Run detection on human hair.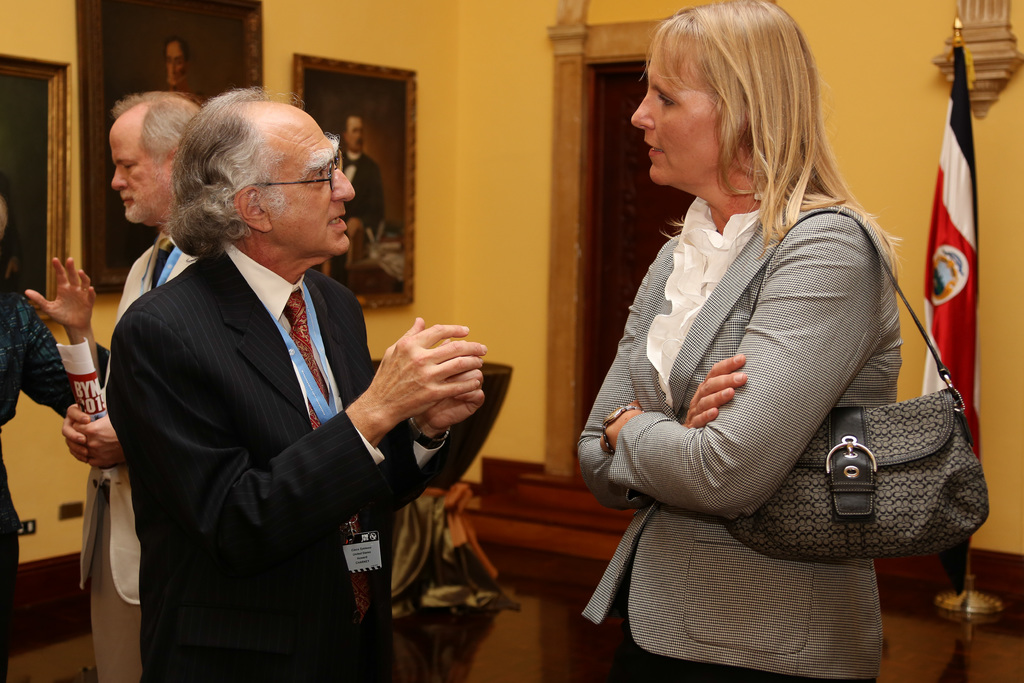
Result: (642,6,849,243).
